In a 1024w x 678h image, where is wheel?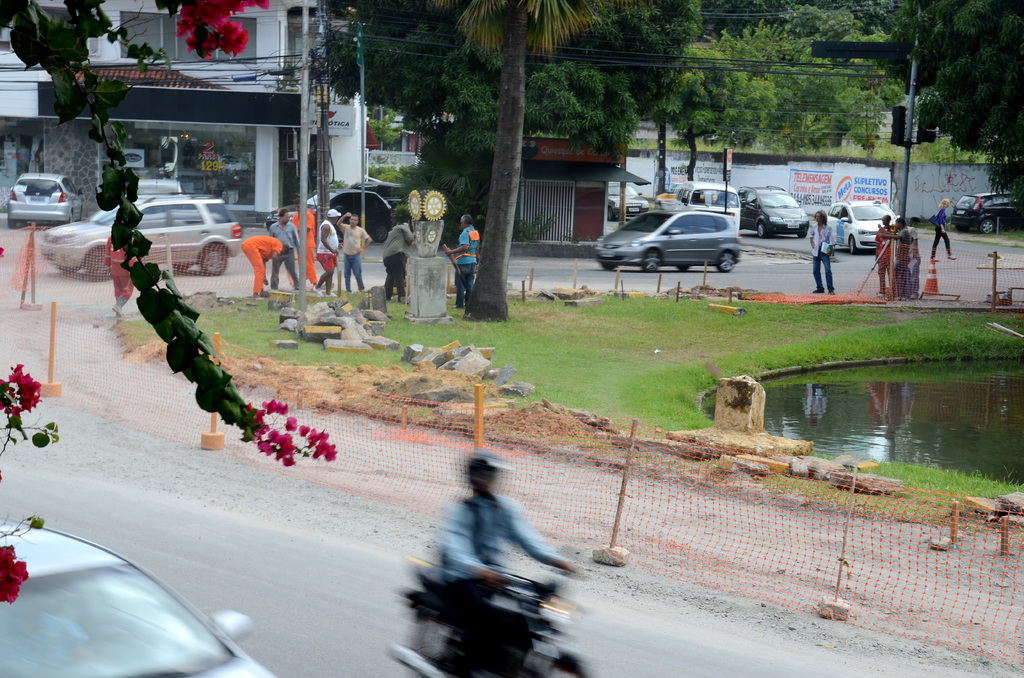
199,248,228,275.
